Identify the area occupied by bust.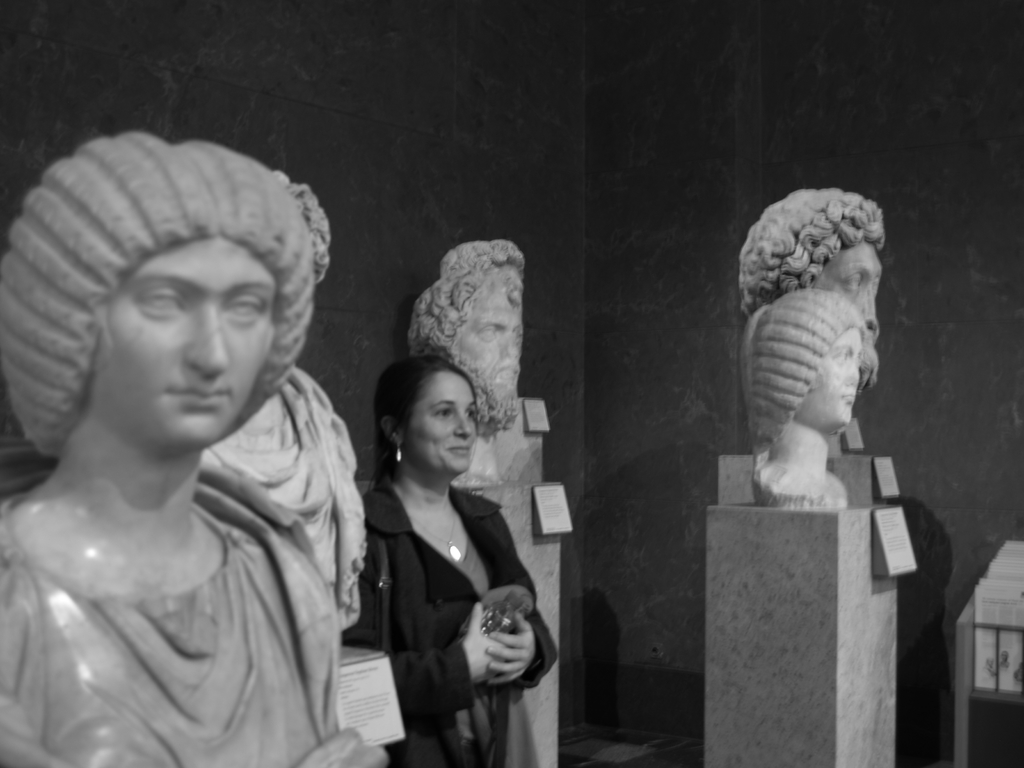
Area: 0:134:390:767.
